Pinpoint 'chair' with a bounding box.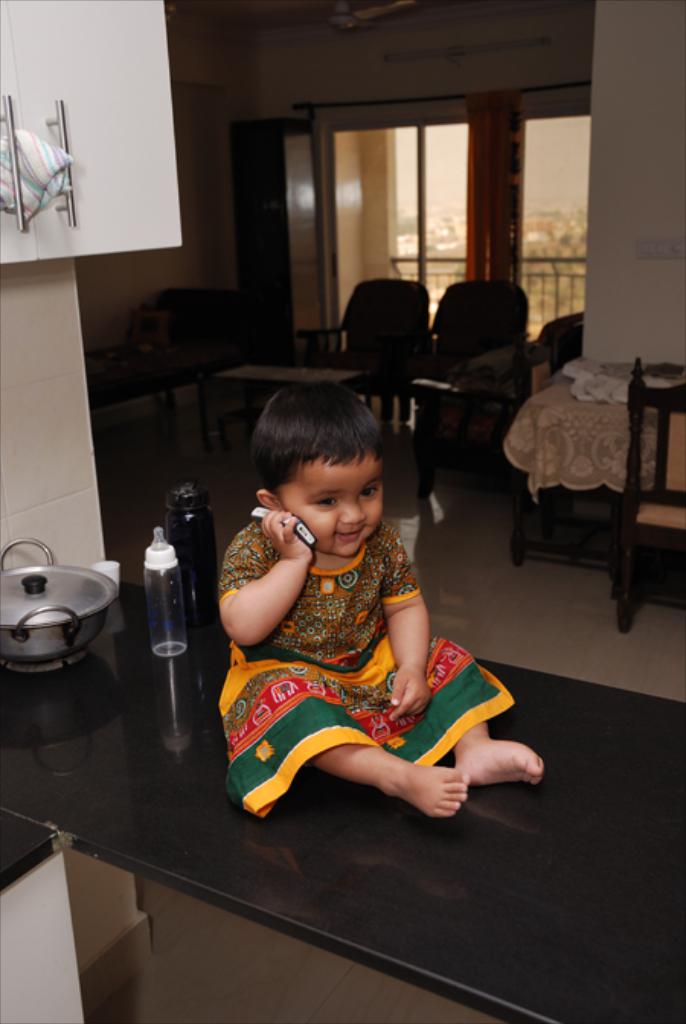
rect(422, 312, 595, 504).
